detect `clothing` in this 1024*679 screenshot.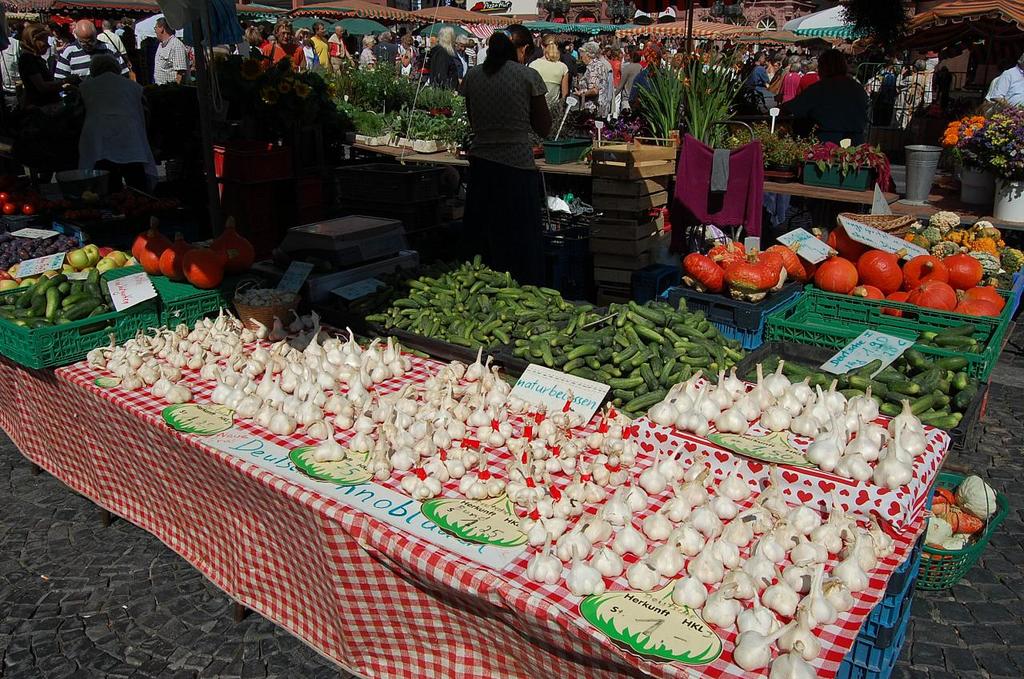
Detection: BBox(313, 37, 333, 75).
